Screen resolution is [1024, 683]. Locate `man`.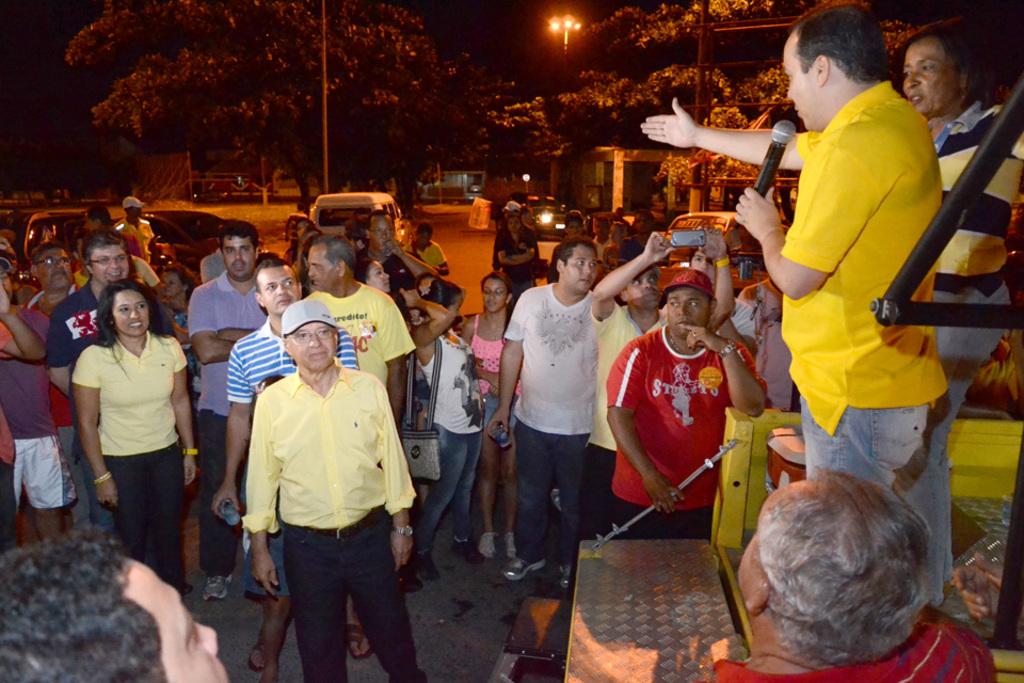
region(84, 198, 140, 251).
